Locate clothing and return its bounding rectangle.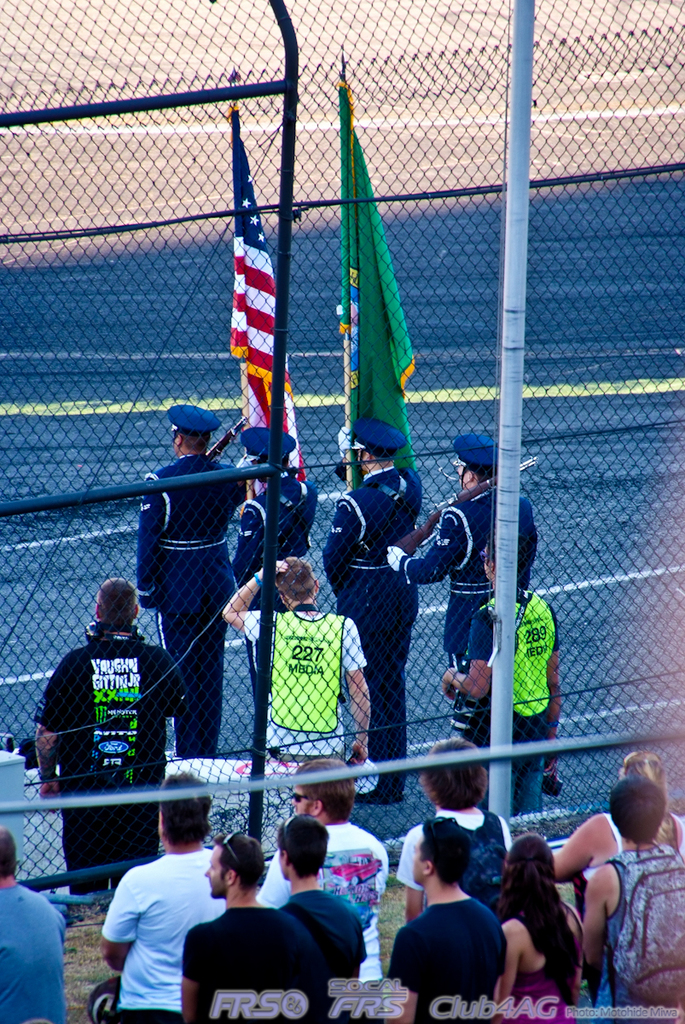
detection(233, 441, 305, 608).
